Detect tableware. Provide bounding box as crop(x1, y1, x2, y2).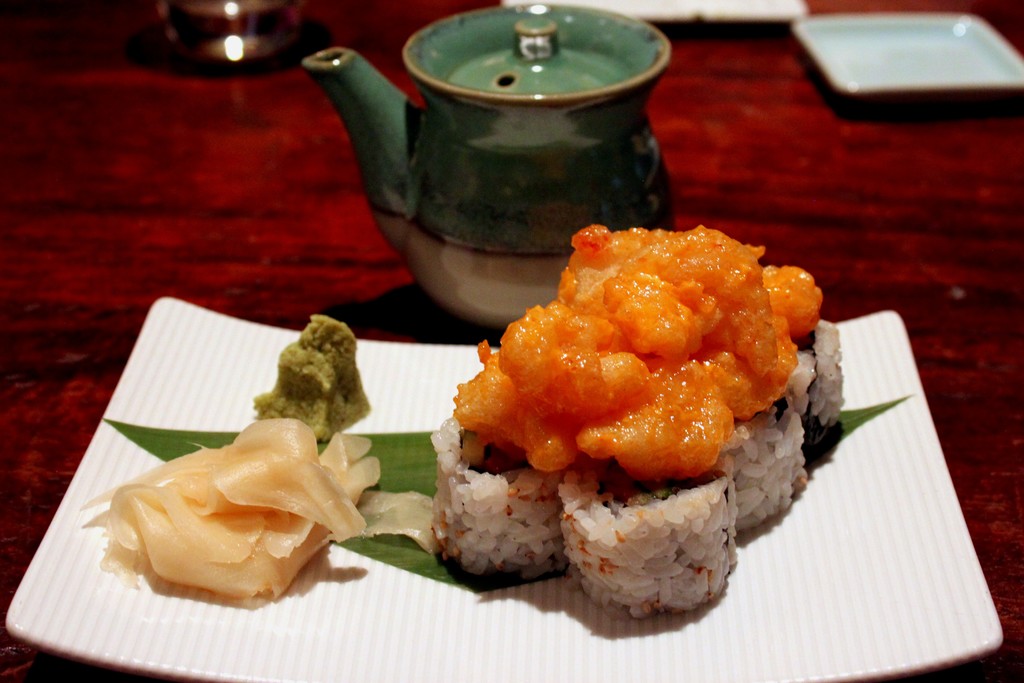
crop(790, 10, 1023, 104).
